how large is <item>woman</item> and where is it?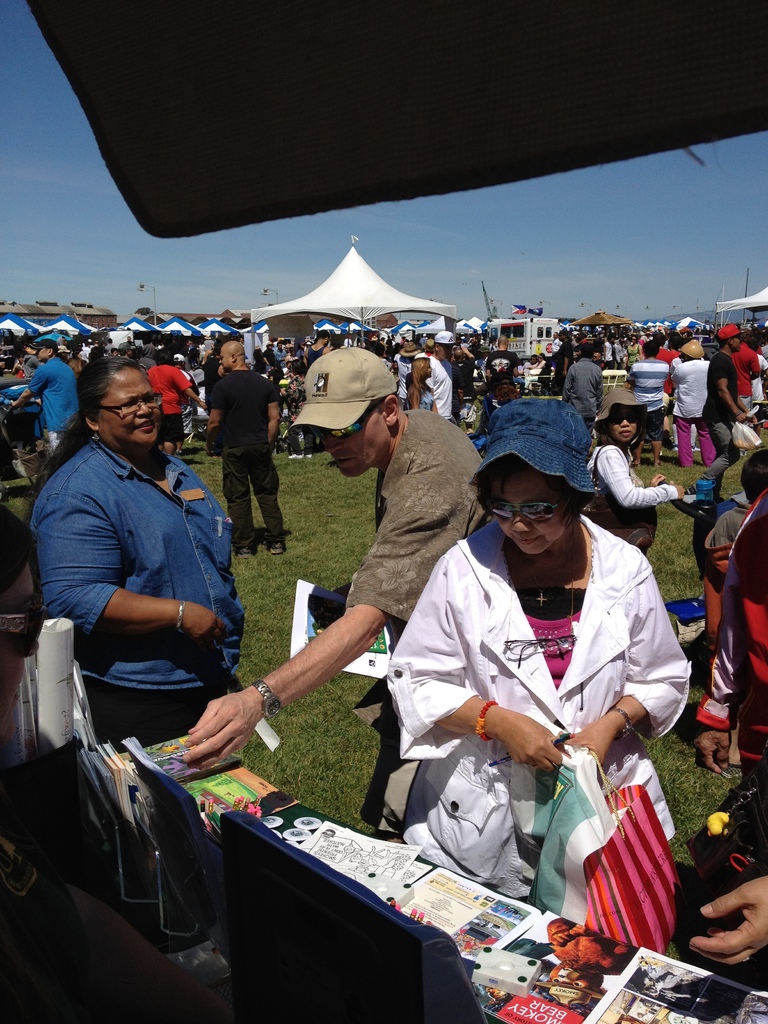
Bounding box: [147, 349, 195, 461].
